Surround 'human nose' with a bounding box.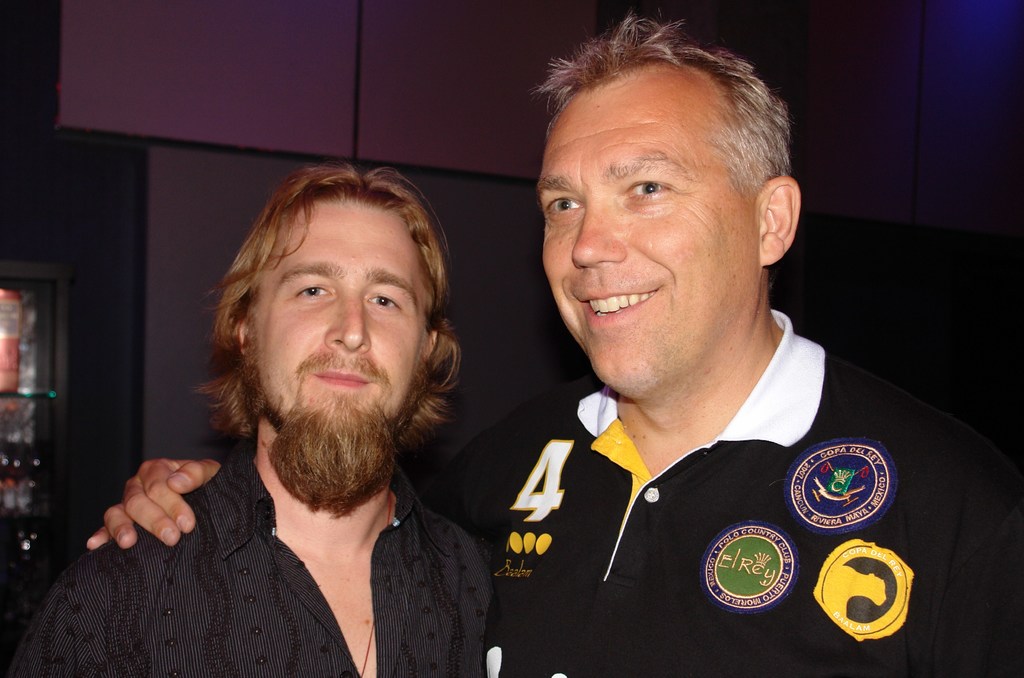
(573, 202, 624, 270).
